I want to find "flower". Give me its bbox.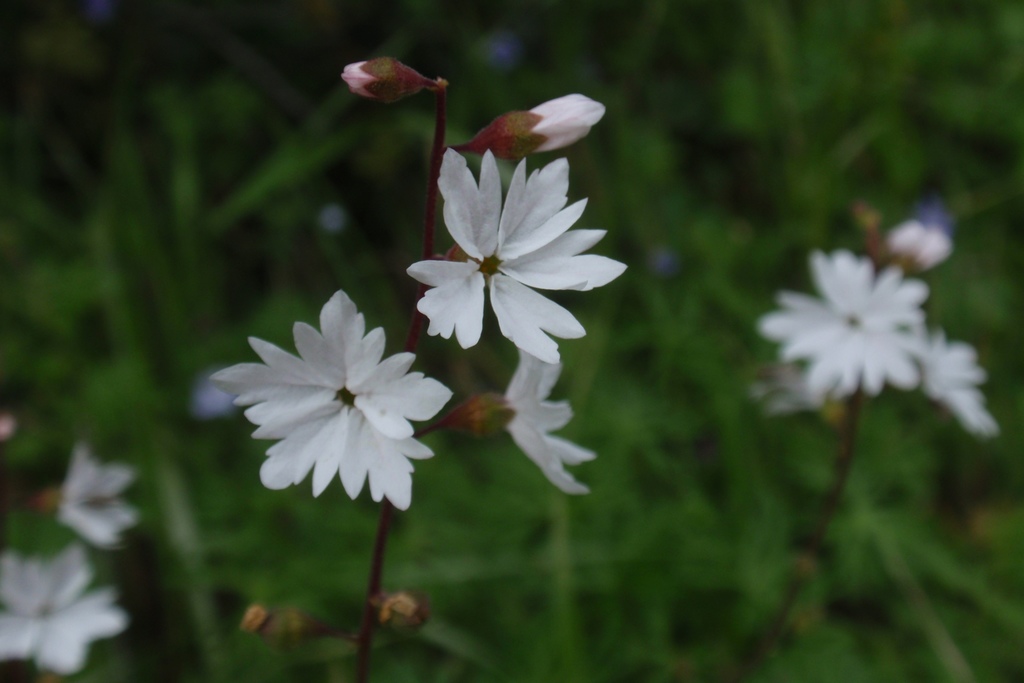
<bbox>757, 248, 931, 402</bbox>.
